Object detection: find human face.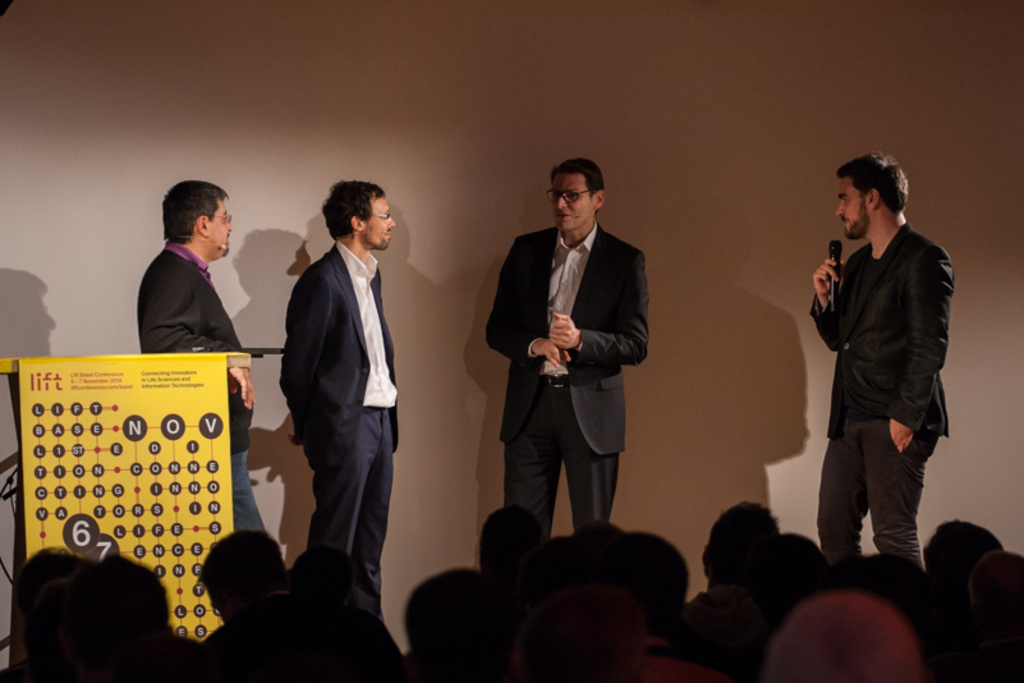
[left=552, top=173, right=594, bottom=232].
